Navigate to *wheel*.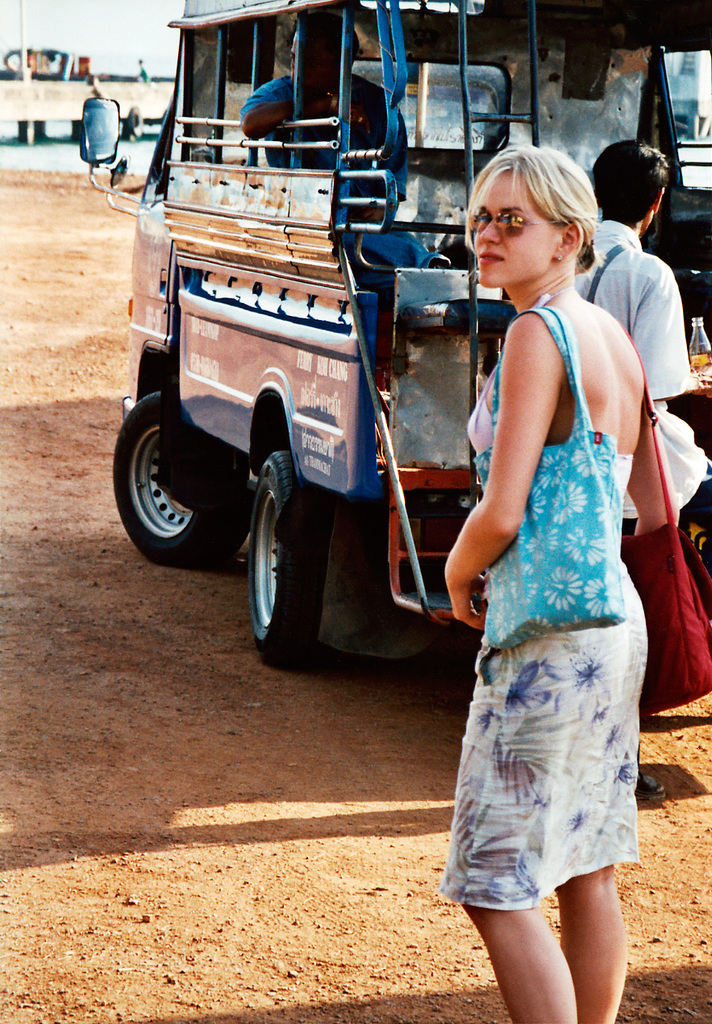
Navigation target: <region>230, 448, 328, 663</region>.
